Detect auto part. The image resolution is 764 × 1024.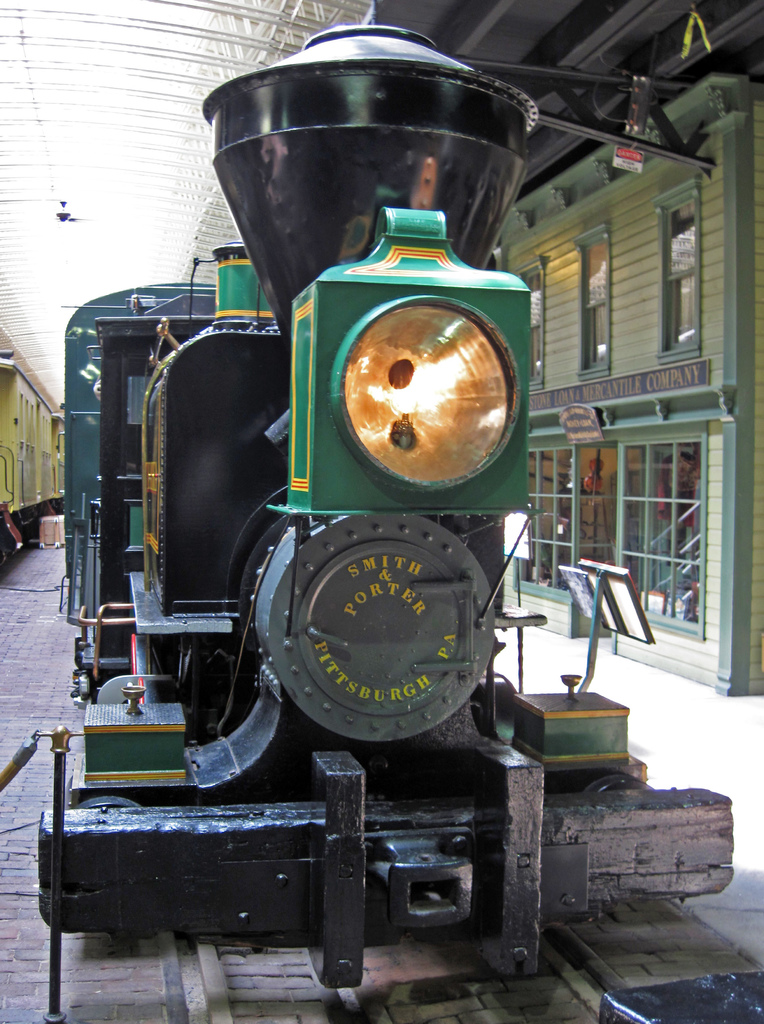
315, 288, 527, 479.
